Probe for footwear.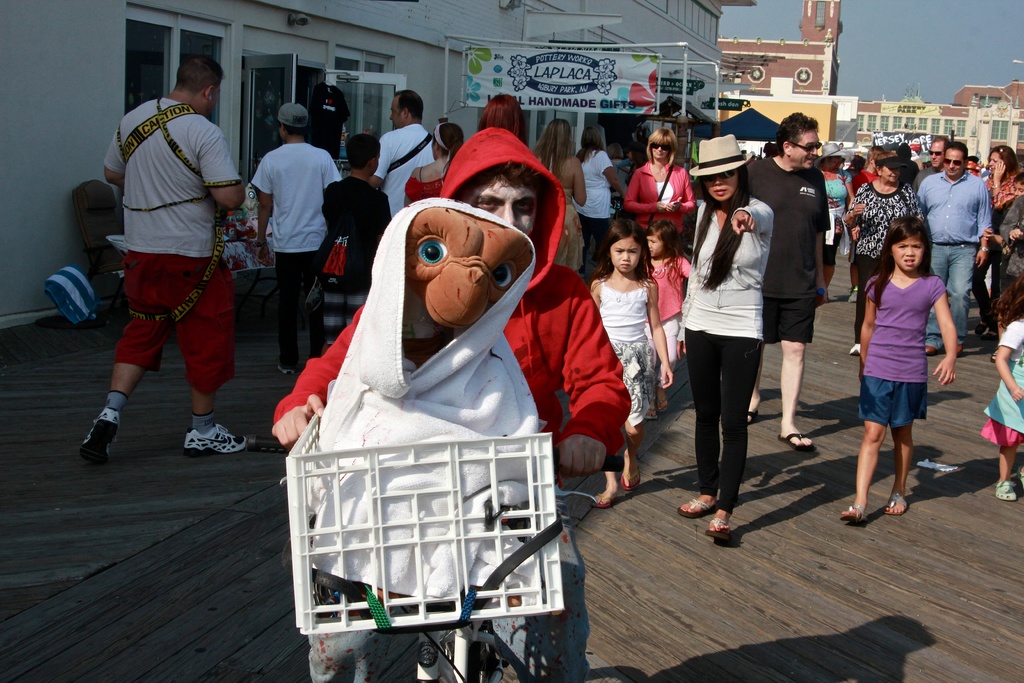
Probe result: (745, 411, 761, 426).
